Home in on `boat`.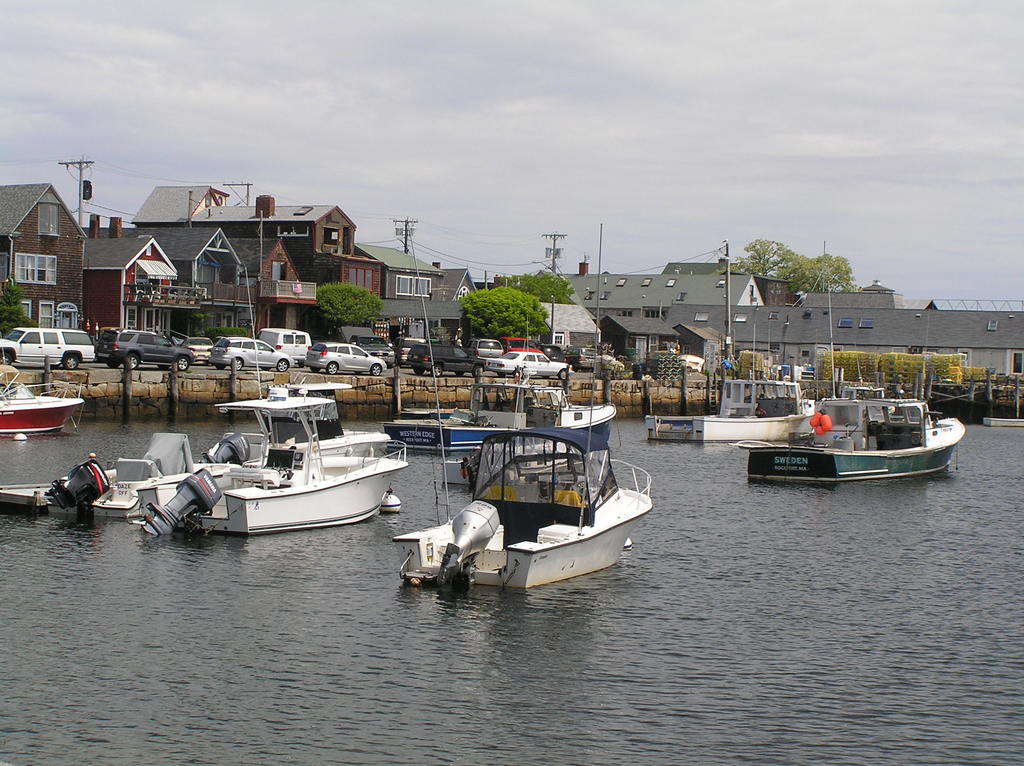
Homed in at 730:385:963:486.
